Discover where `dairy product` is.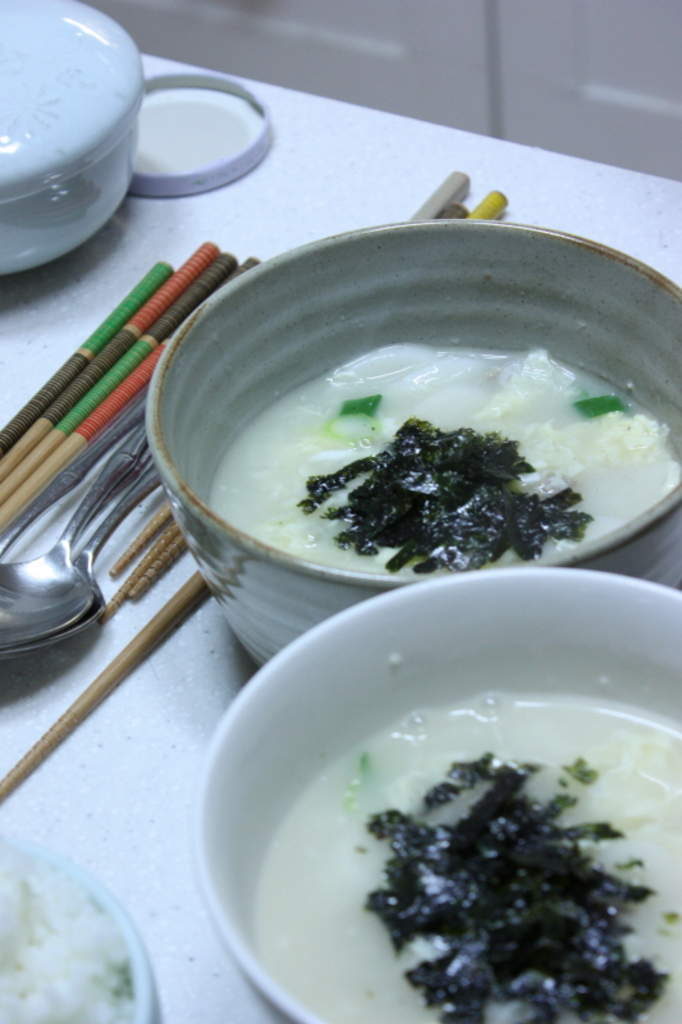
Discovered at detection(203, 349, 681, 573).
